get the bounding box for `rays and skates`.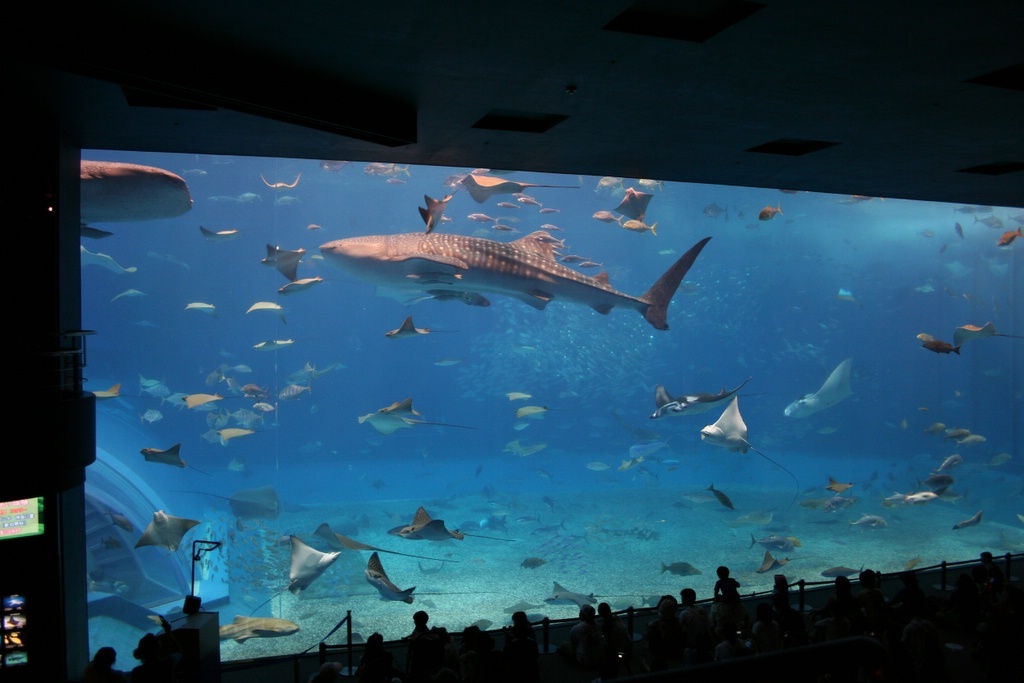
360/552/489/607.
